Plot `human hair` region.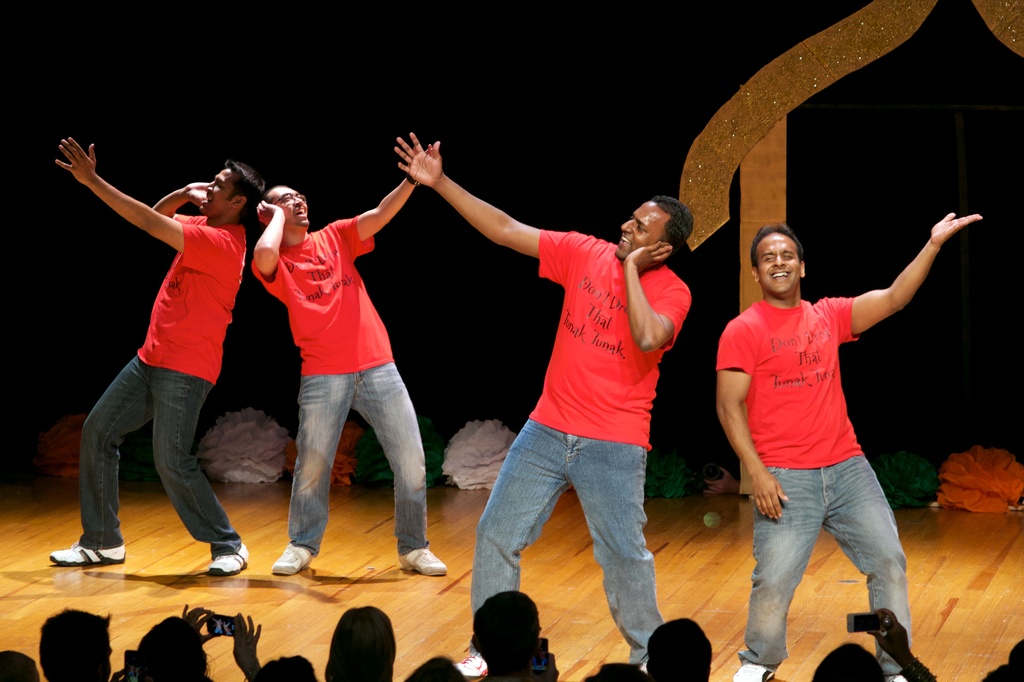
Plotted at (x1=645, y1=196, x2=695, y2=254).
